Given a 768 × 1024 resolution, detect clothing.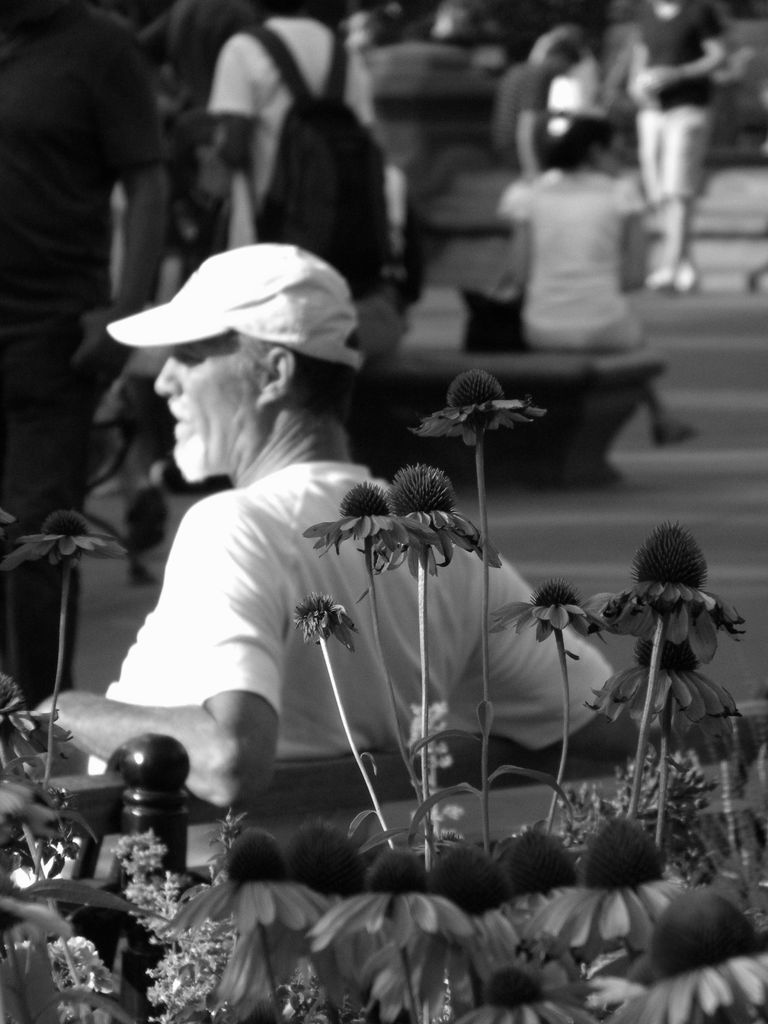
<region>81, 460, 630, 772</region>.
